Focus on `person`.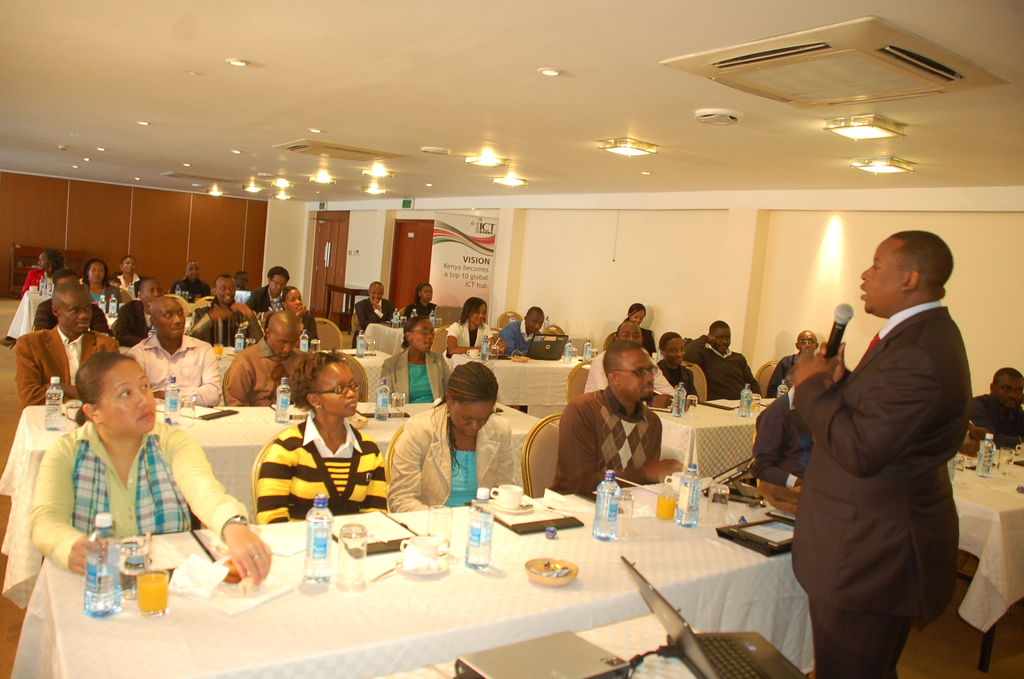
Focused at {"left": 127, "top": 295, "right": 219, "bottom": 412}.
